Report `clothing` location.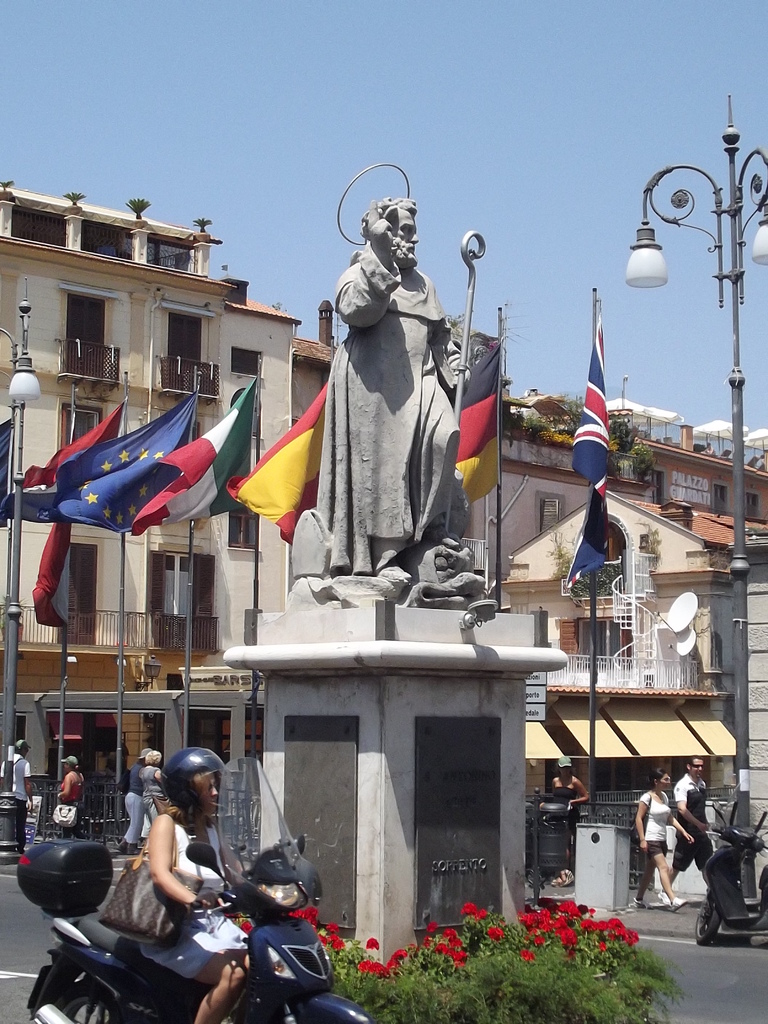
Report: (x1=143, y1=762, x2=161, y2=827).
